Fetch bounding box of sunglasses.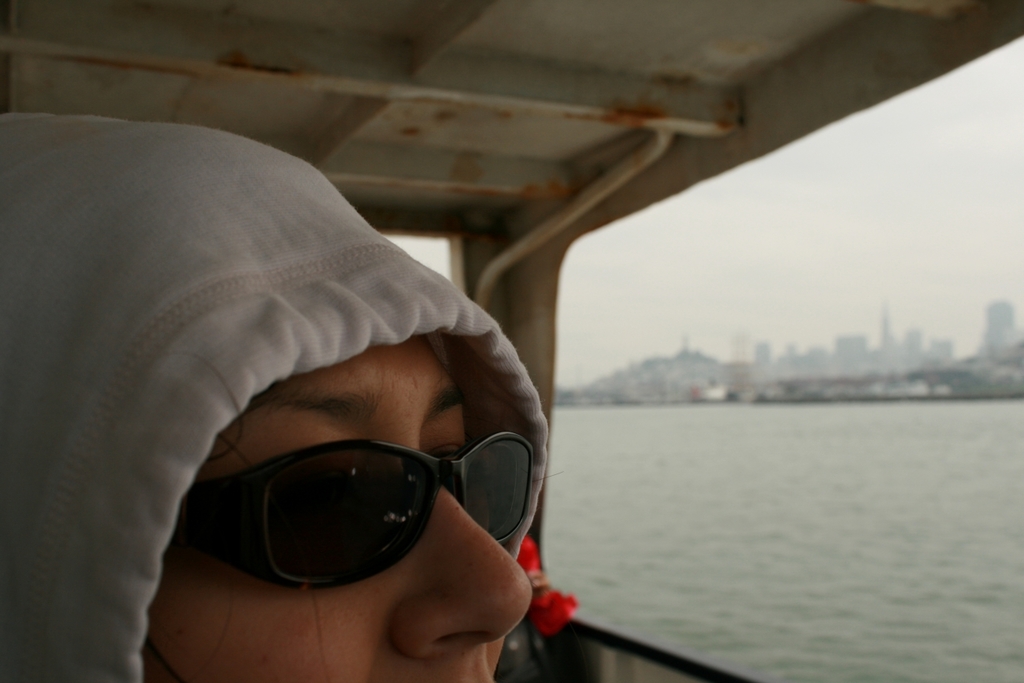
Bbox: (173, 431, 534, 589).
